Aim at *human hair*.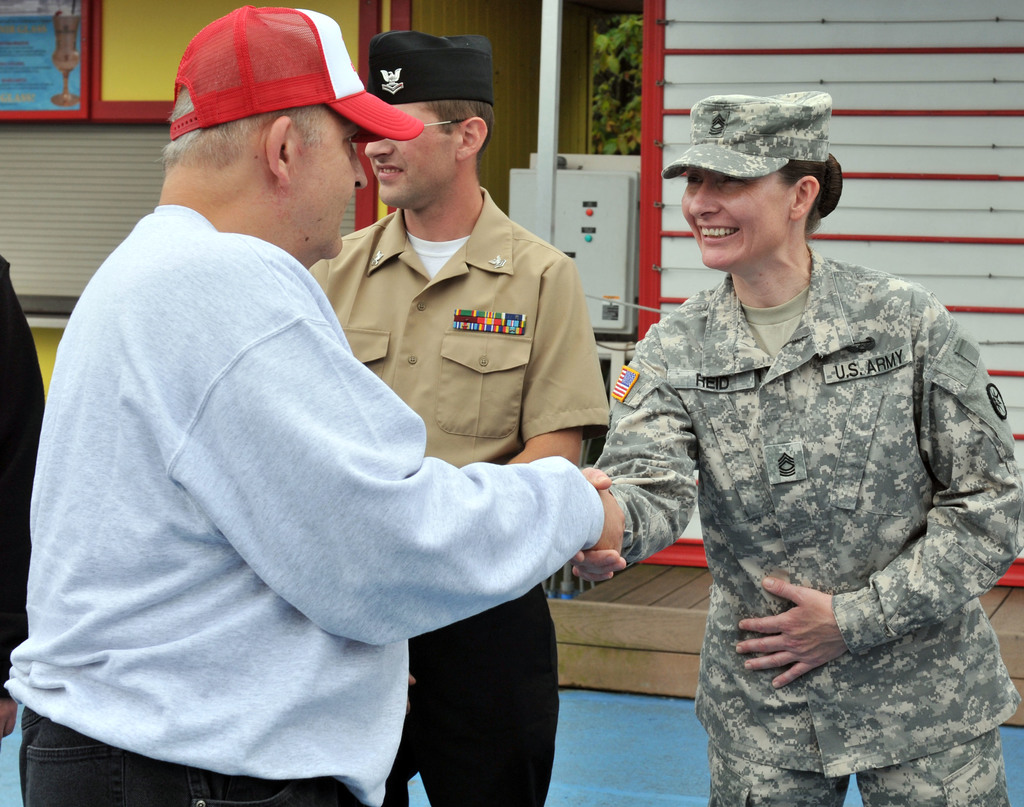
Aimed at <box>156,84,340,170</box>.
